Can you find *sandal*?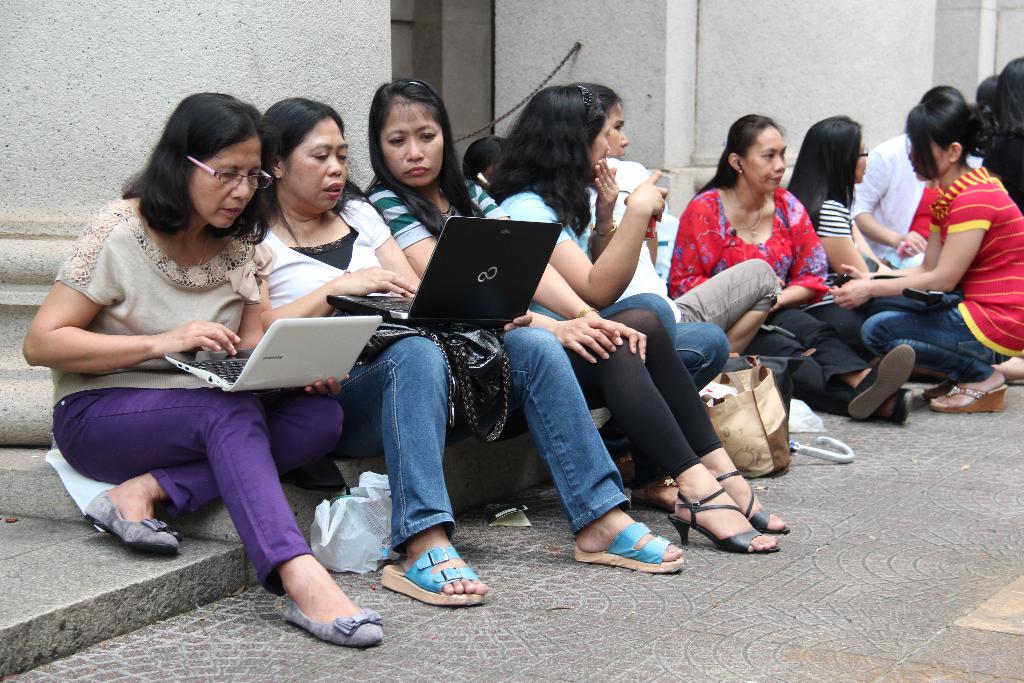
Yes, bounding box: bbox(680, 462, 788, 563).
